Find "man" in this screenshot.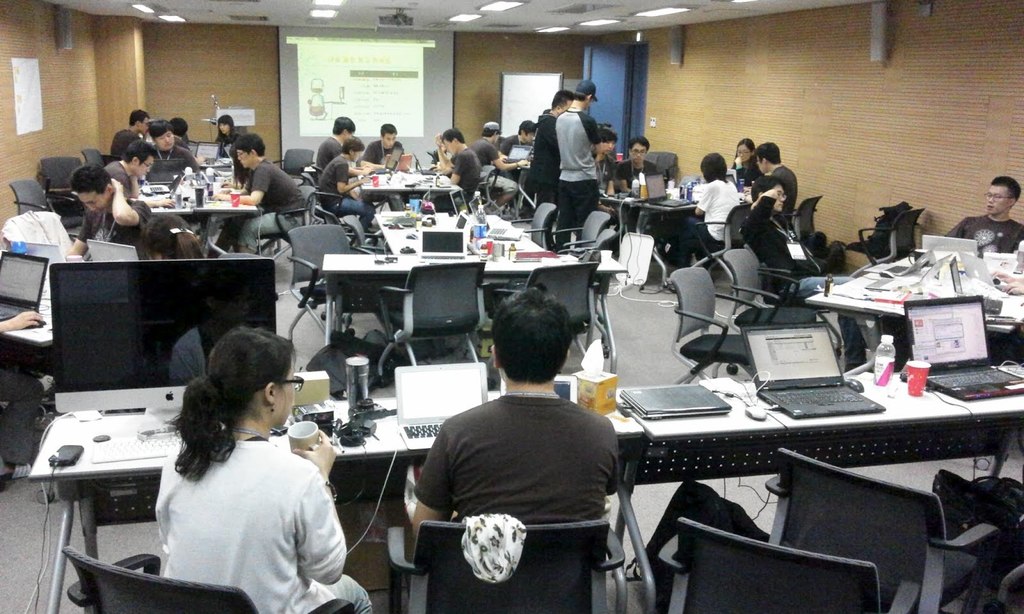
The bounding box for "man" is 68/164/150/257.
